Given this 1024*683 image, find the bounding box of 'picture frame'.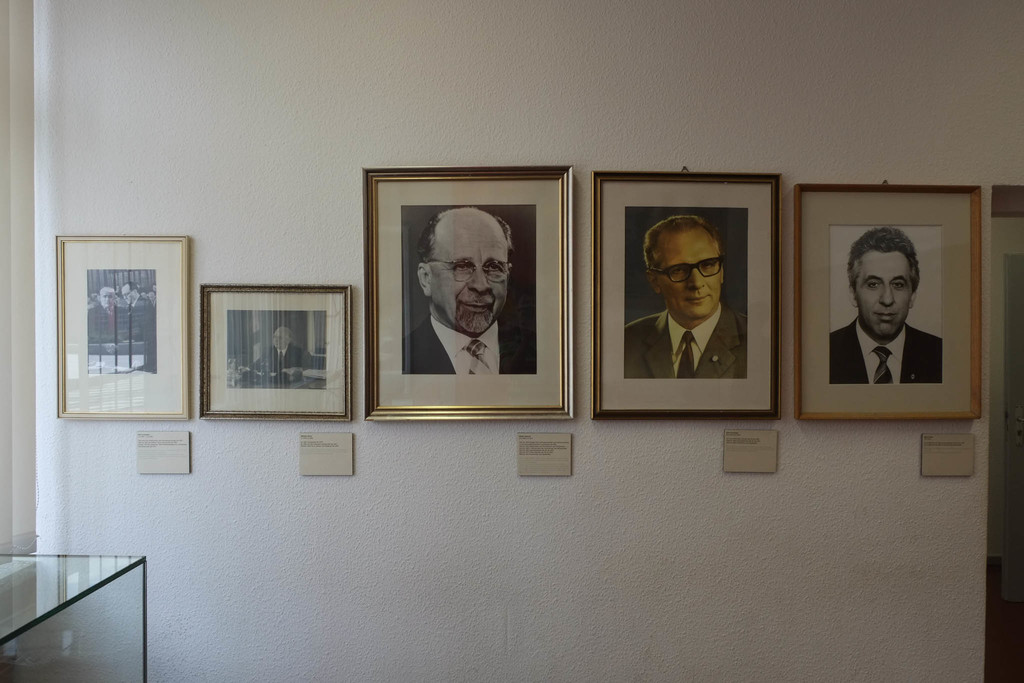
56/235/189/420.
